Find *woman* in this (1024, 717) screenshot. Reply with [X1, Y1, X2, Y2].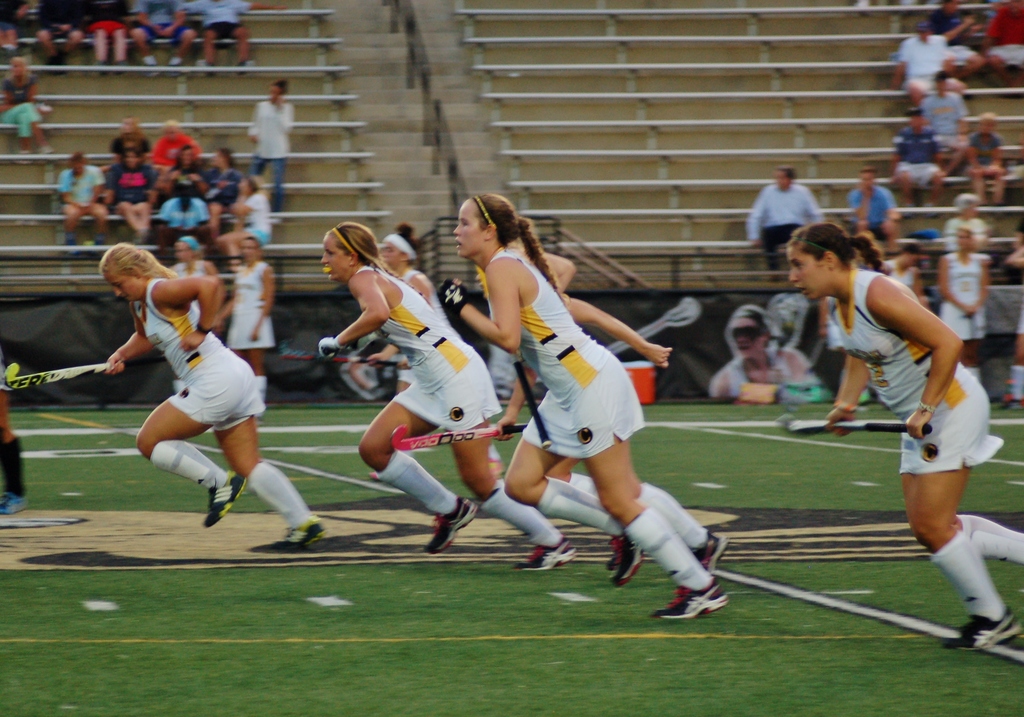
[150, 144, 207, 198].
